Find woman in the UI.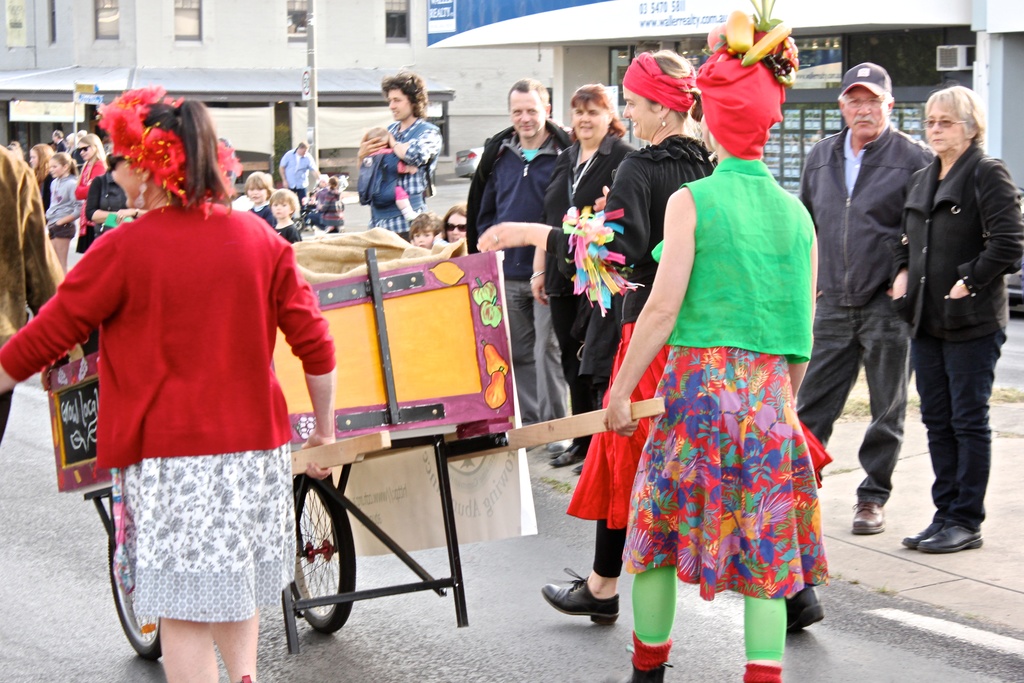
UI element at 539:37:828:630.
